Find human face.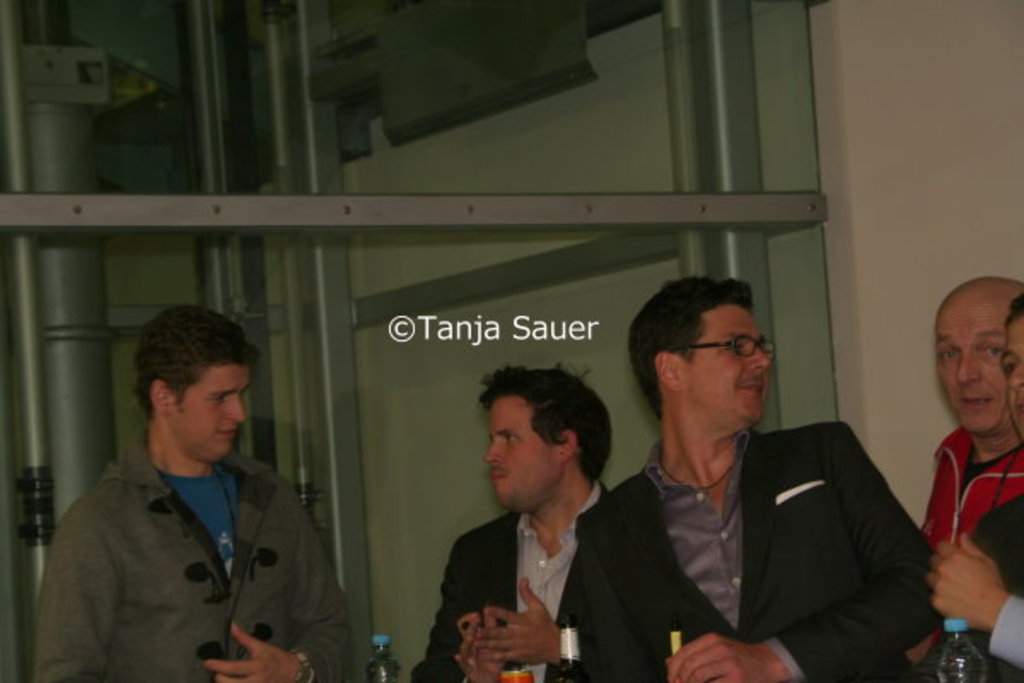
{"x1": 686, "y1": 304, "x2": 768, "y2": 422}.
